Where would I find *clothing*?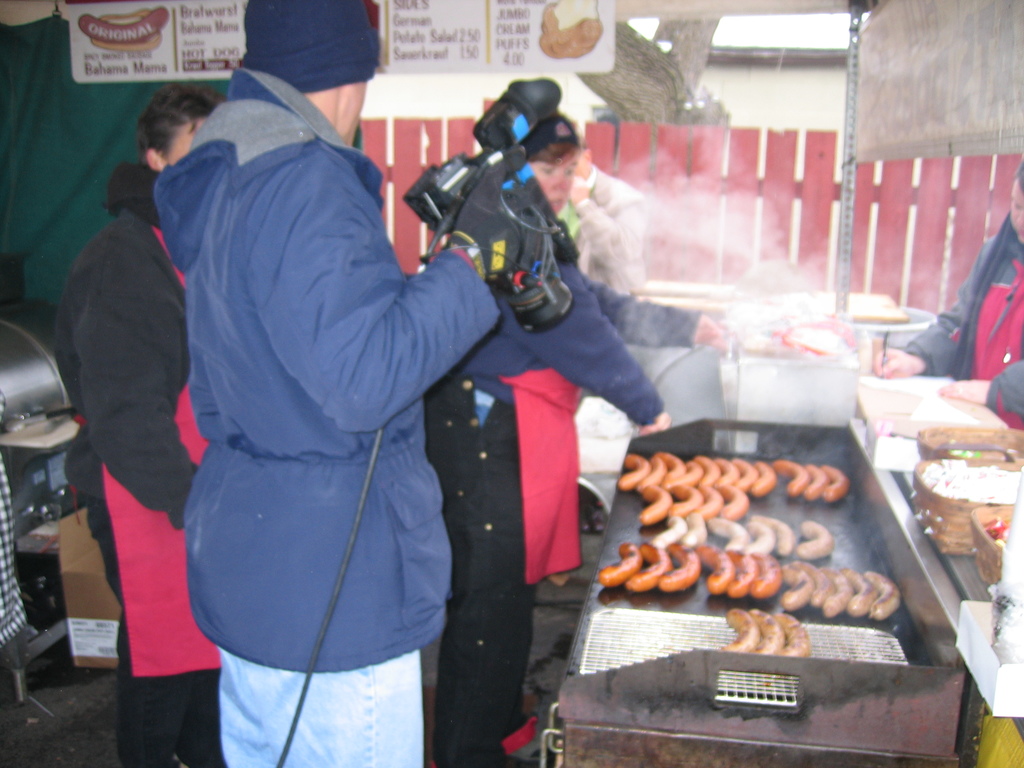
At pyautogui.locateOnScreen(141, 44, 492, 744).
